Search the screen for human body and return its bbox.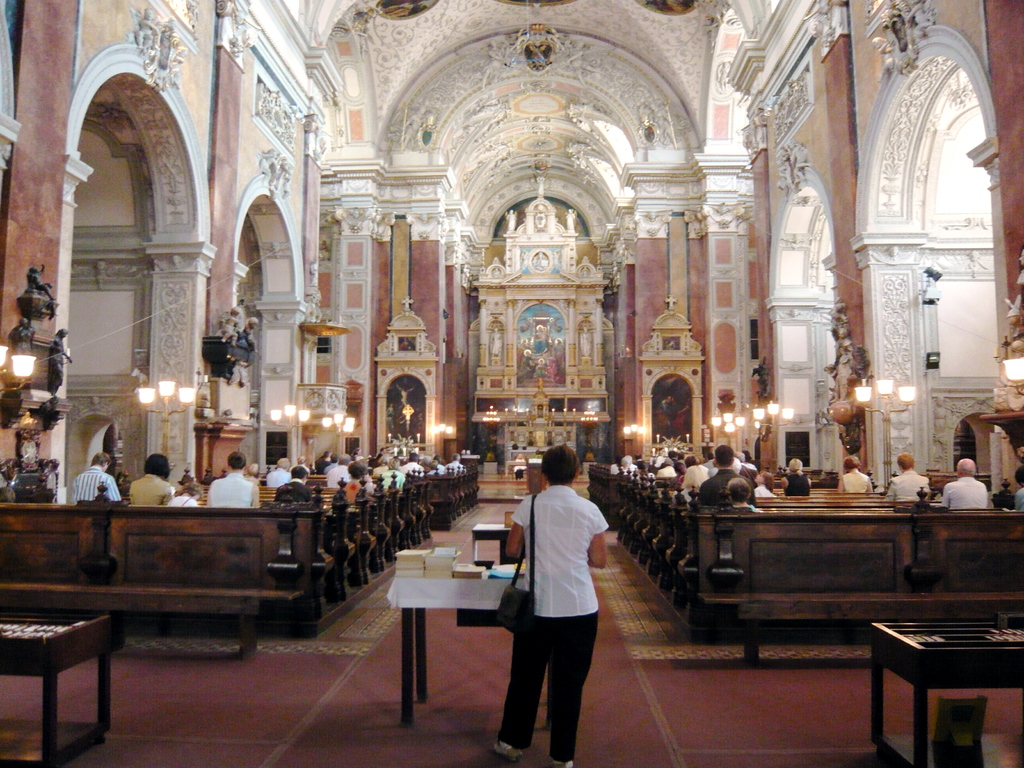
Found: (x1=838, y1=456, x2=874, y2=495).
